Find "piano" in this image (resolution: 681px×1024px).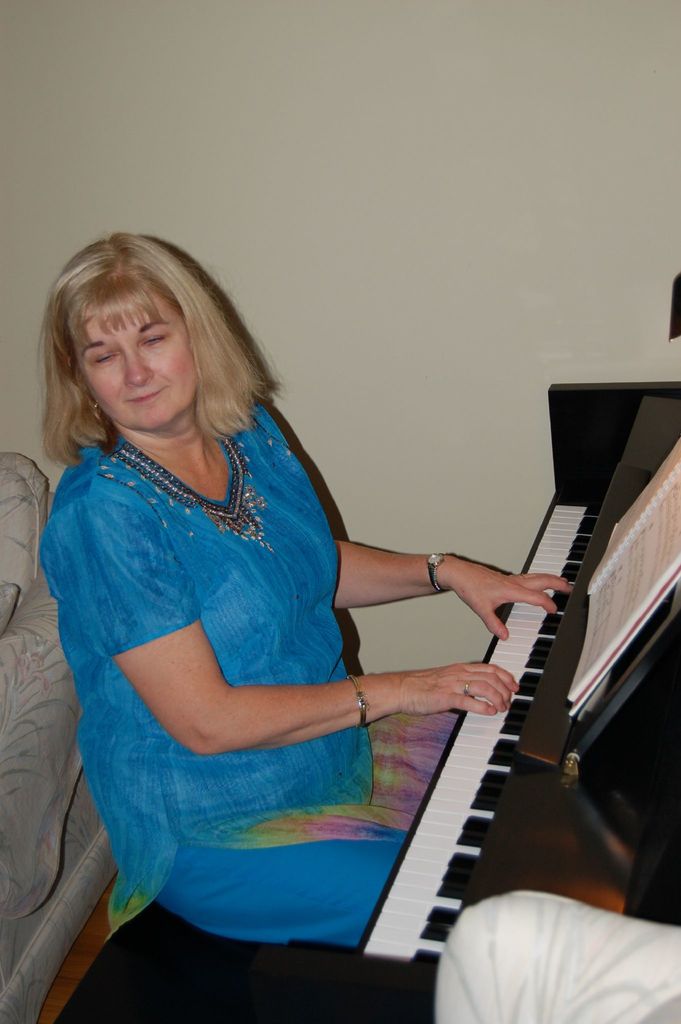
locate(250, 399, 651, 1023).
